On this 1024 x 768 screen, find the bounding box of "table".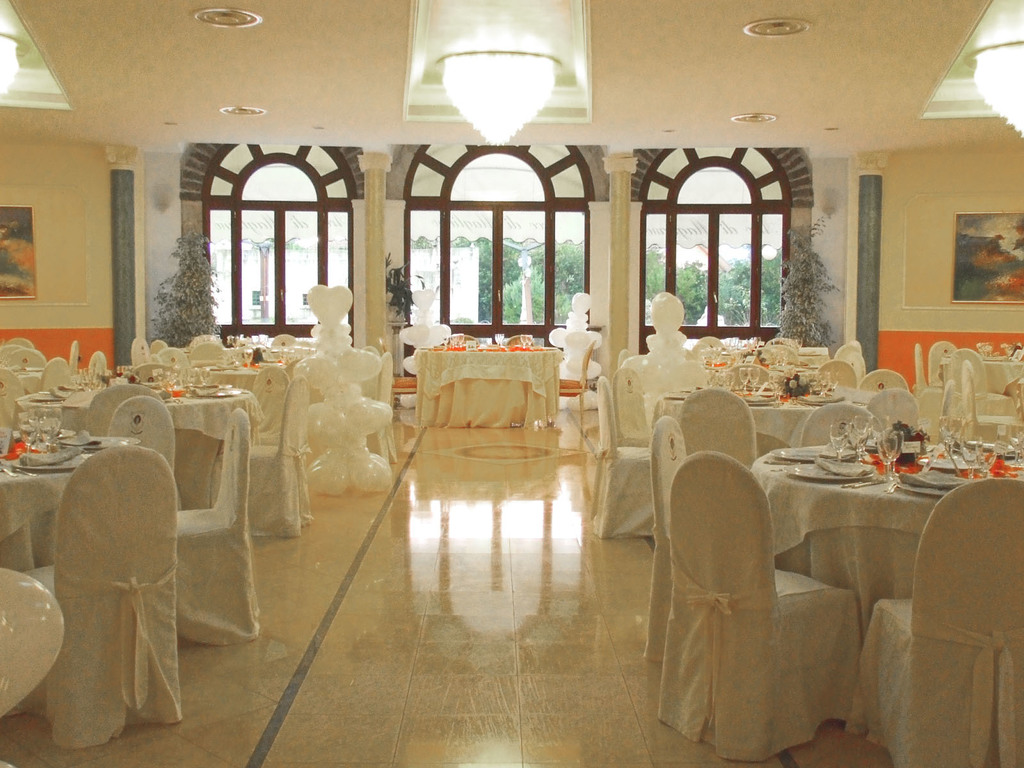
Bounding box: Rect(12, 365, 51, 396).
